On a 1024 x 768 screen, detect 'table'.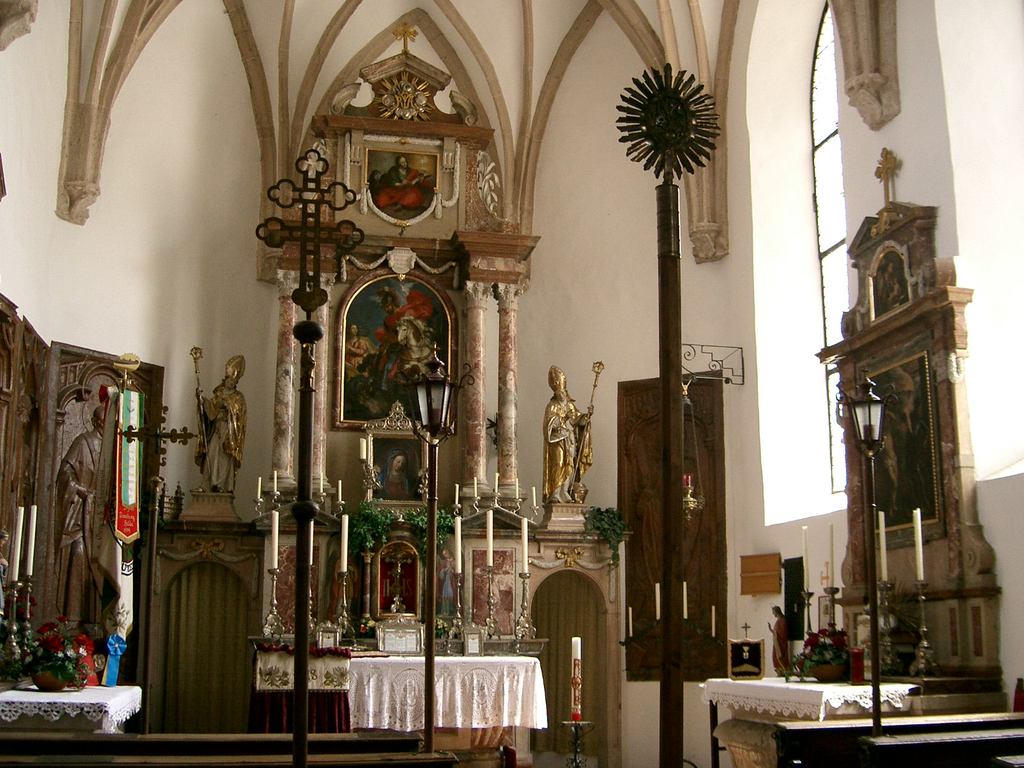
bbox=(705, 680, 900, 764).
